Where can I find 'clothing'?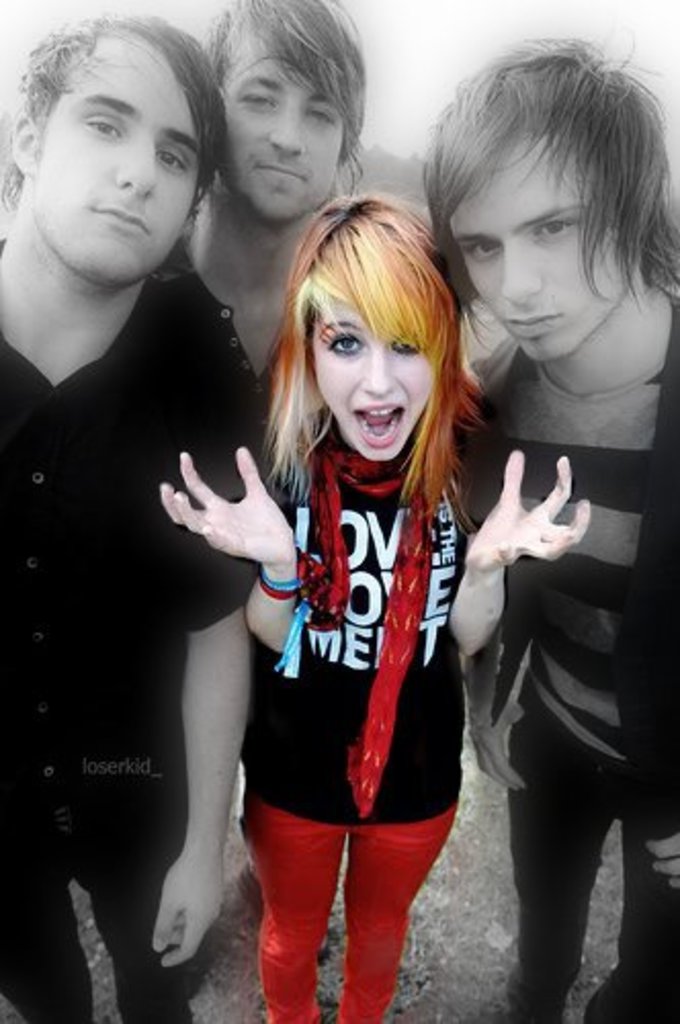
You can find it at x1=0 y1=252 x2=252 y2=1022.
